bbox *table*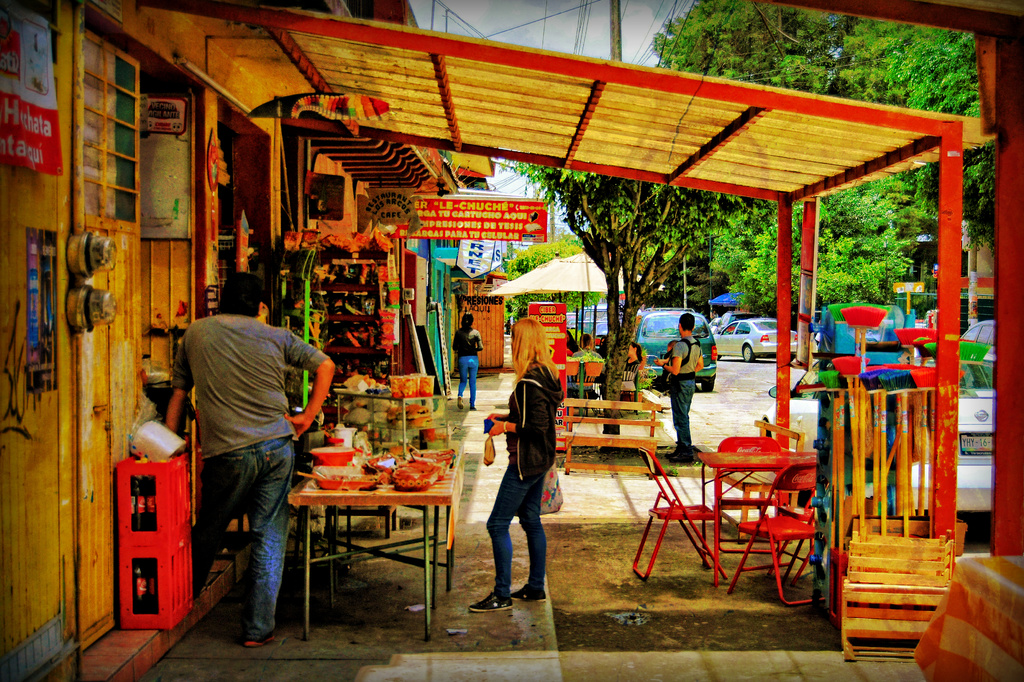
box=[276, 446, 455, 617]
